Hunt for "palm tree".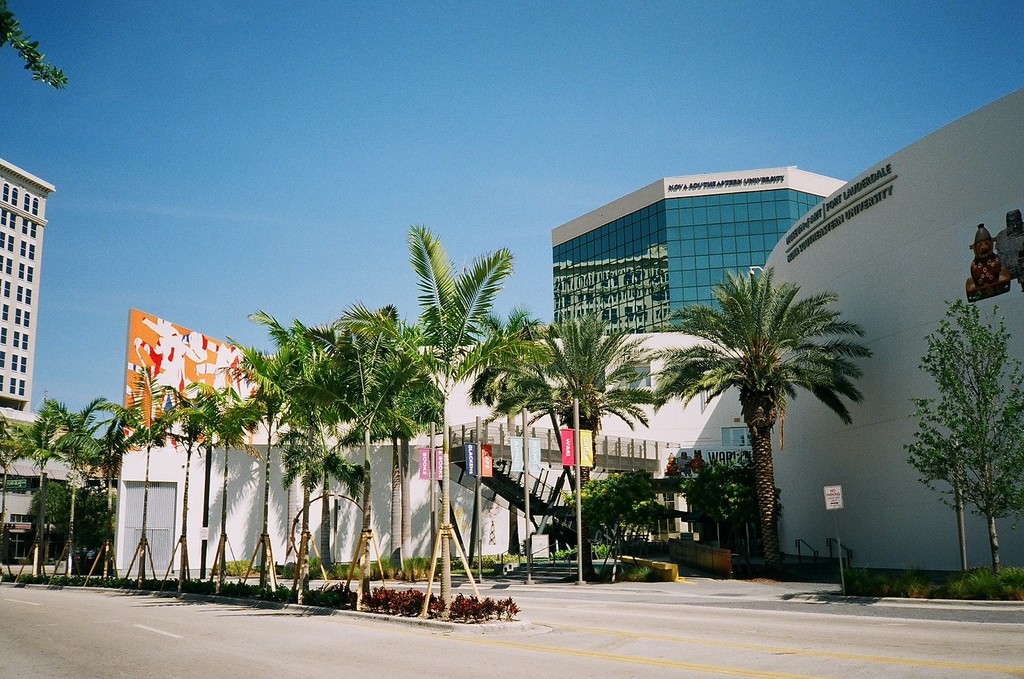
Hunted down at x1=720 y1=290 x2=854 y2=553.
